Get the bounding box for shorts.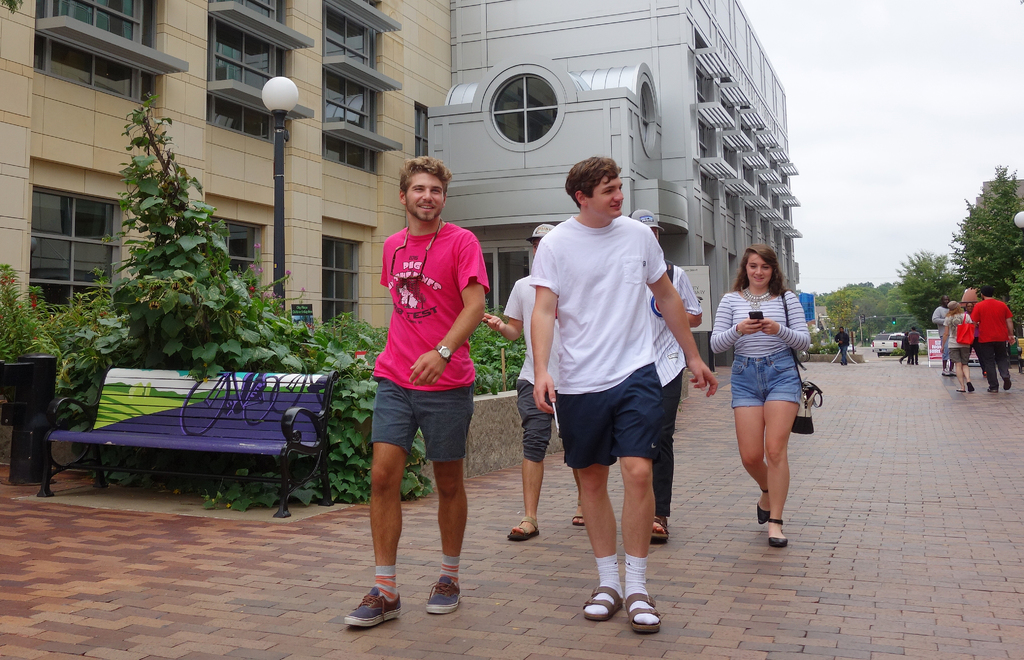
box=[722, 347, 812, 419].
